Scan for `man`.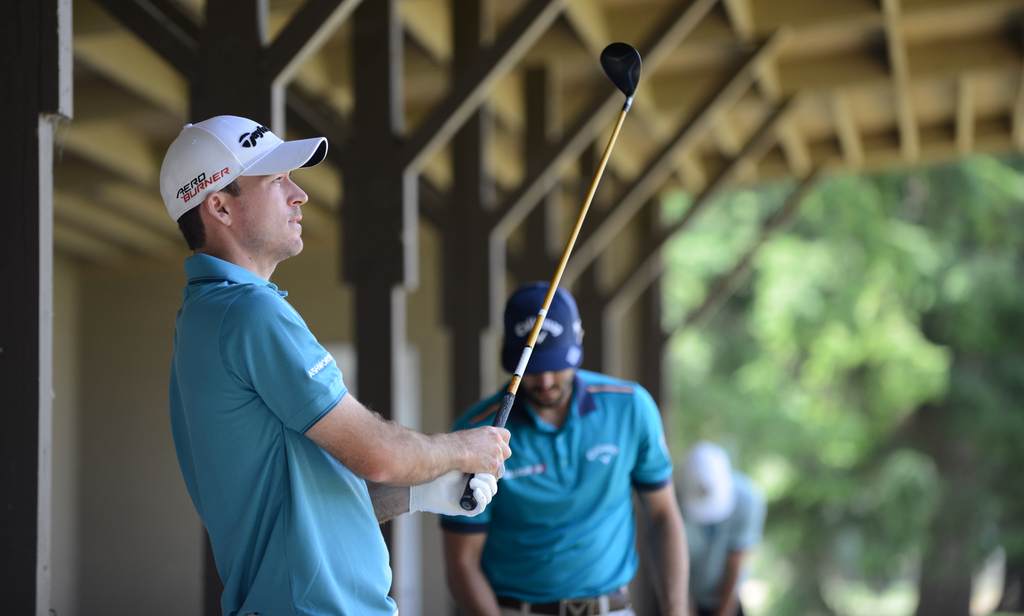
Scan result: l=453, t=280, r=694, b=615.
